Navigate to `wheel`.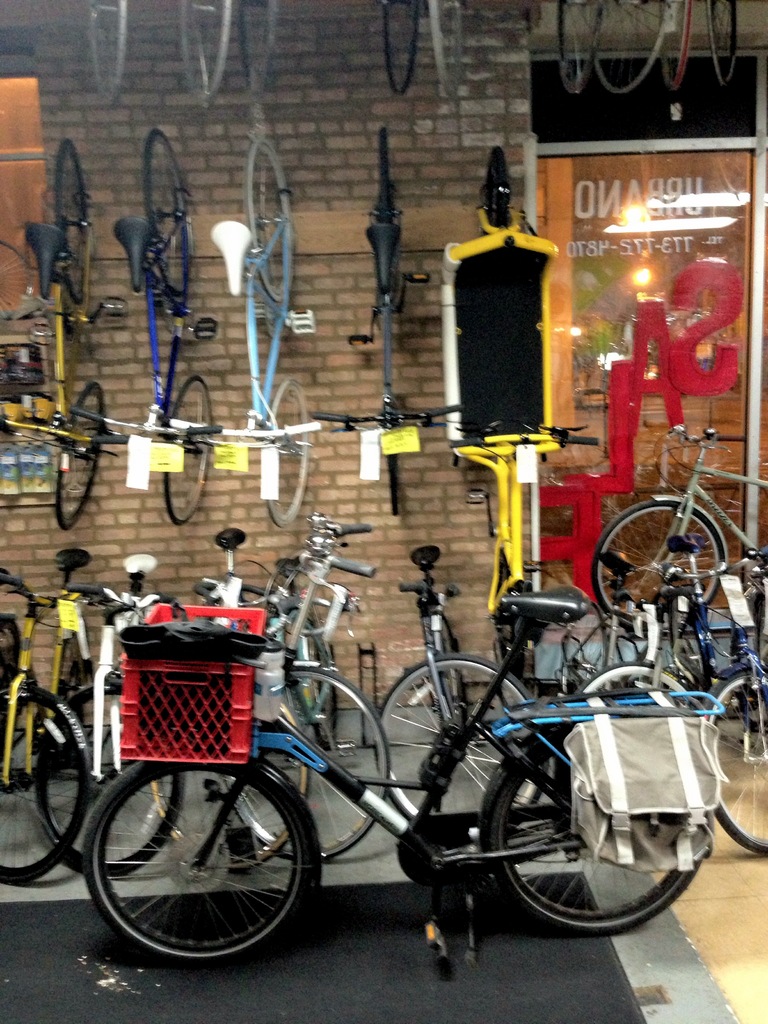
Navigation target: [577,664,692,704].
